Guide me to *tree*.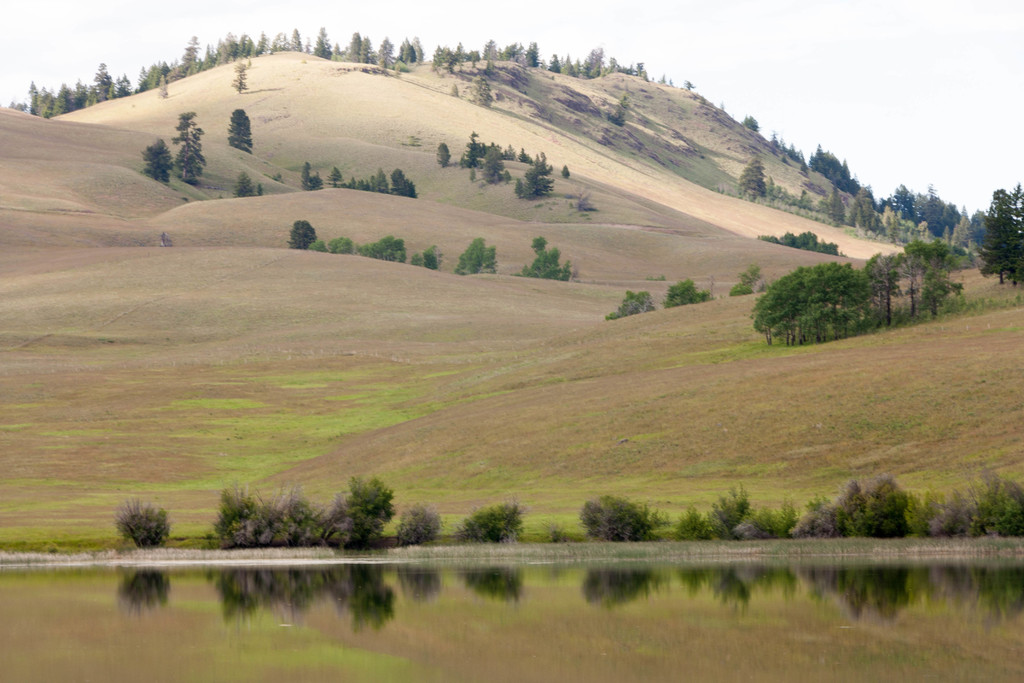
Guidance: 446/236/501/282.
